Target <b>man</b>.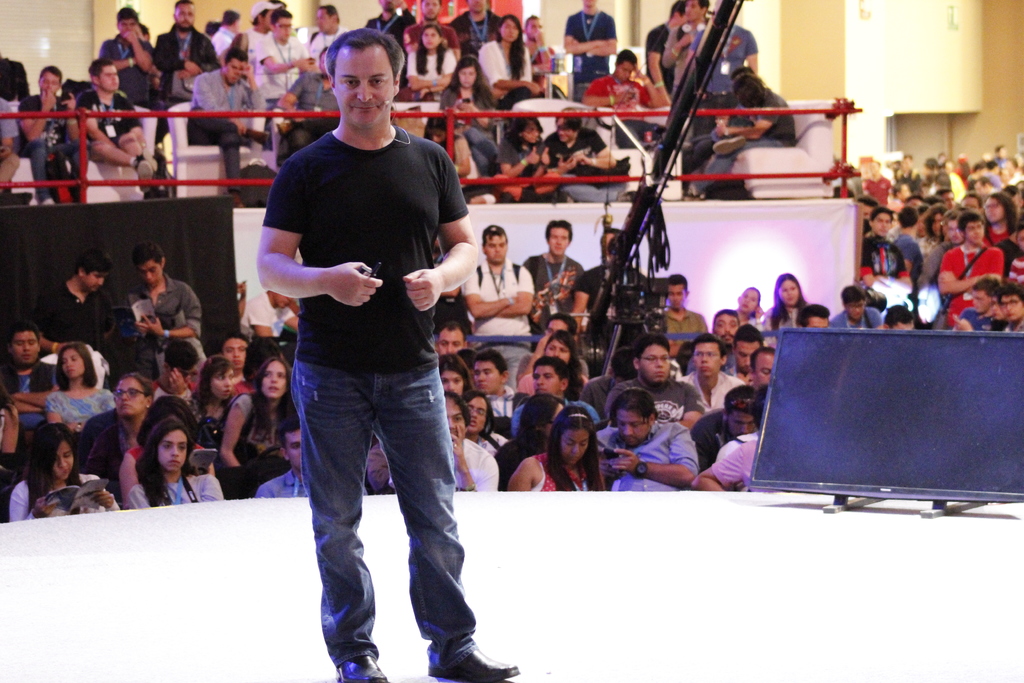
Target region: <region>916, 204, 954, 272</region>.
